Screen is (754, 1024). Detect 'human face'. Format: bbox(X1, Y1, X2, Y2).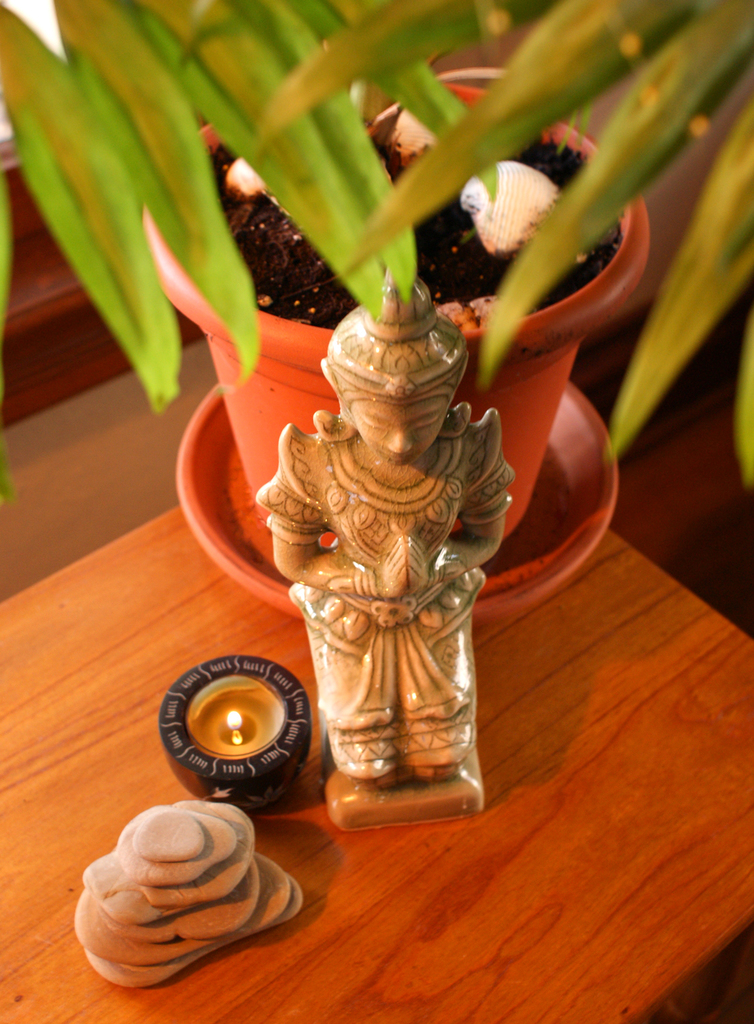
bbox(354, 403, 450, 466).
